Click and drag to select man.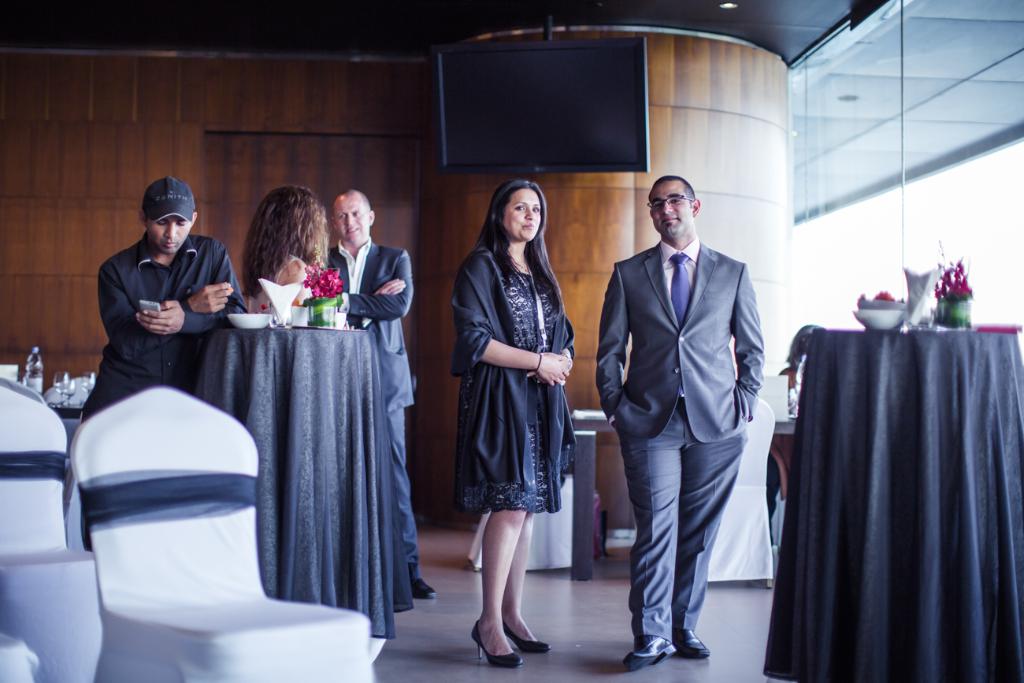
Selection: bbox(597, 177, 759, 659).
